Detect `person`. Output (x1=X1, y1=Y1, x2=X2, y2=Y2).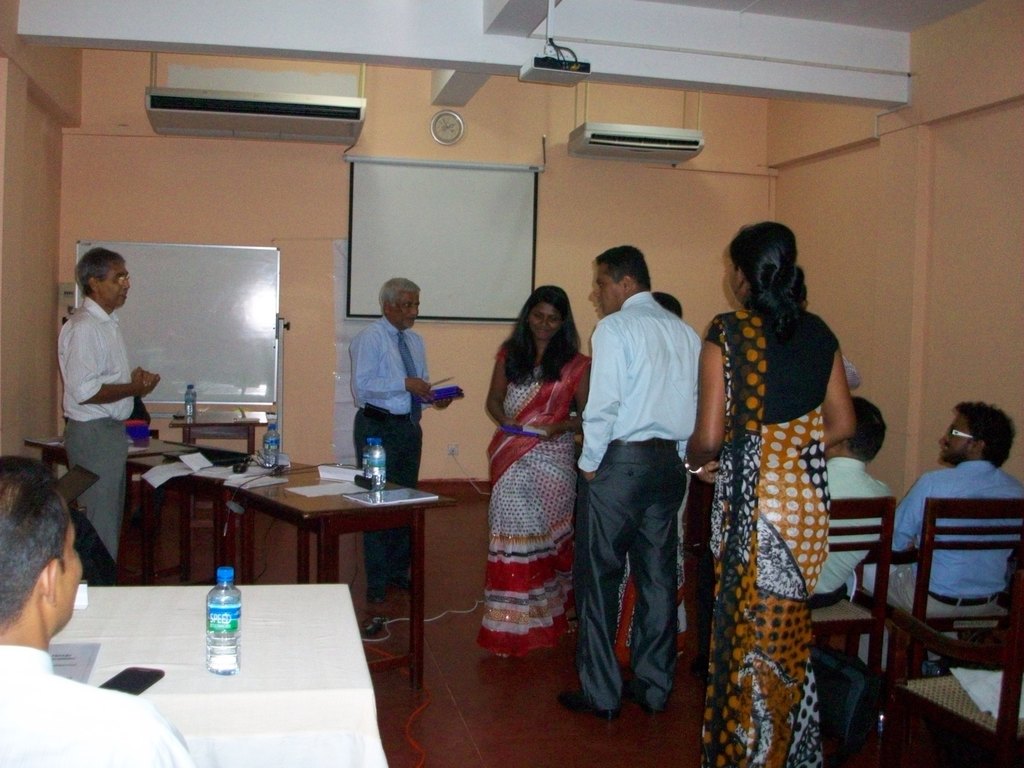
(x1=349, y1=278, x2=457, y2=611).
